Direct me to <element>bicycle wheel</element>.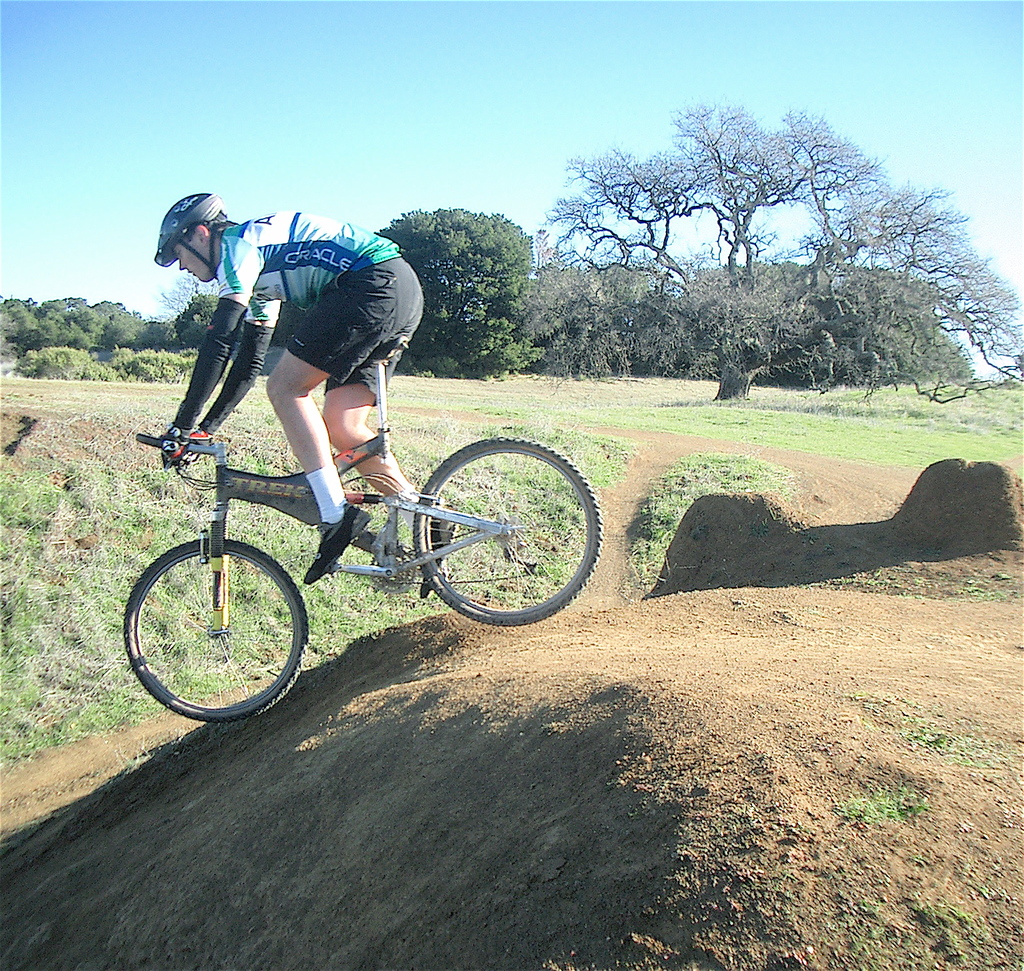
Direction: BBox(417, 434, 603, 630).
